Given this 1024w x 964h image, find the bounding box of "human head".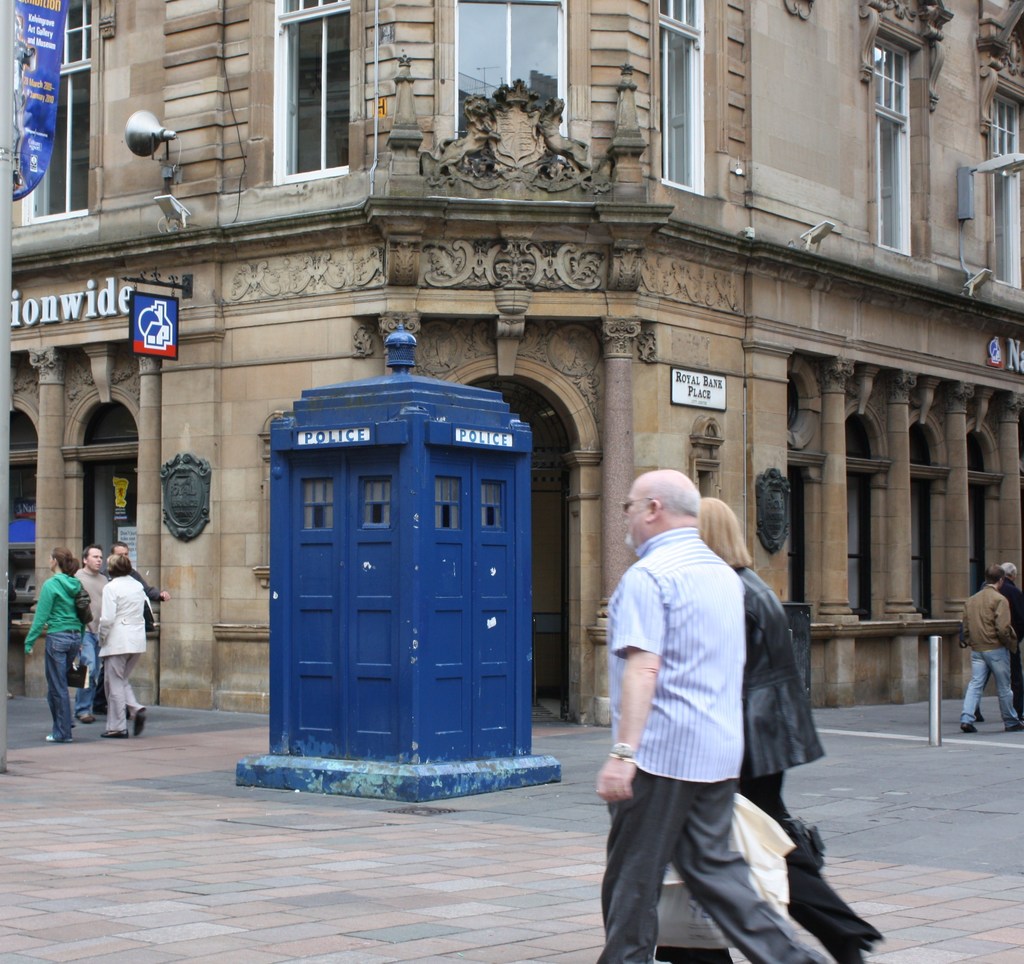
{"left": 112, "top": 541, "right": 132, "bottom": 554}.
